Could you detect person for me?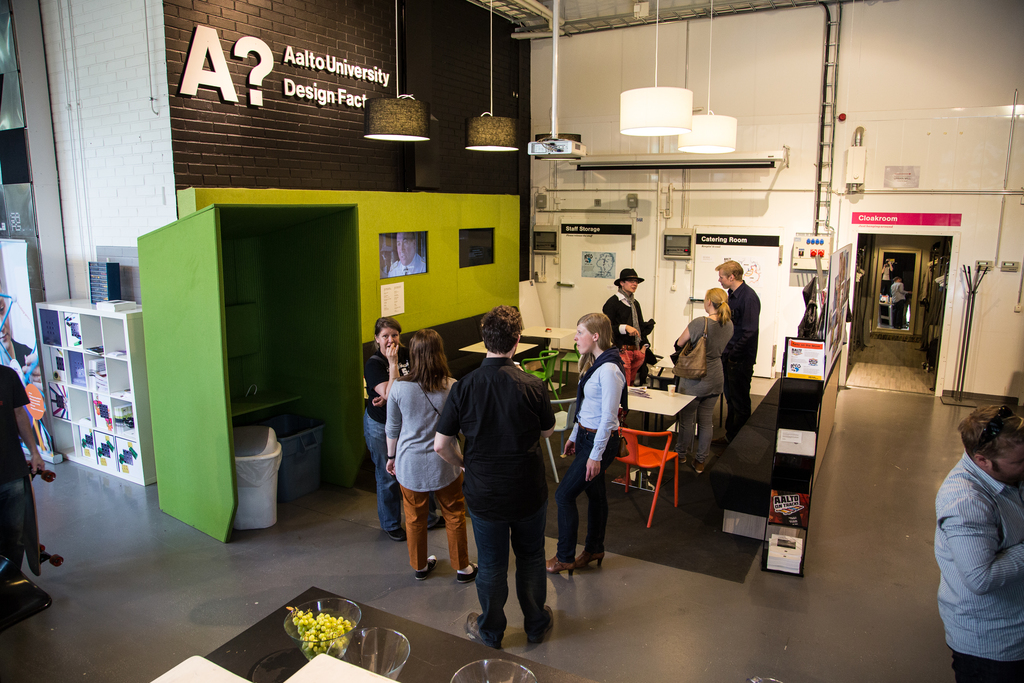
Detection result: <box>942,399,1023,682</box>.
